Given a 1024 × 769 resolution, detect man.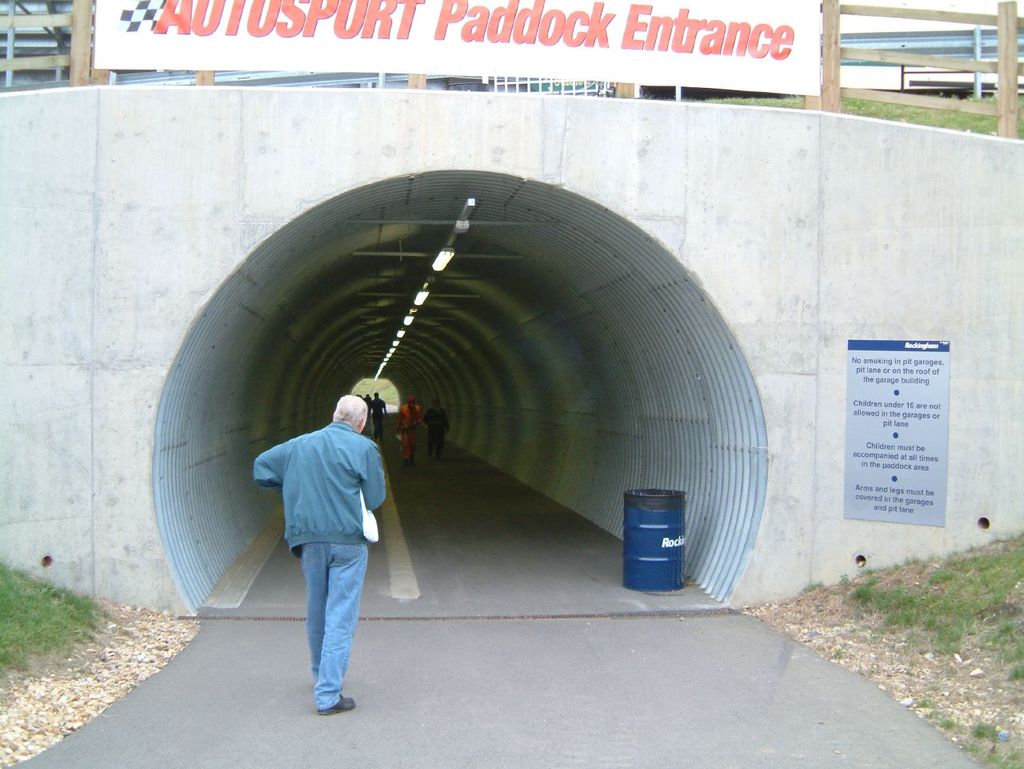
pyautogui.locateOnScreen(425, 396, 450, 450).
